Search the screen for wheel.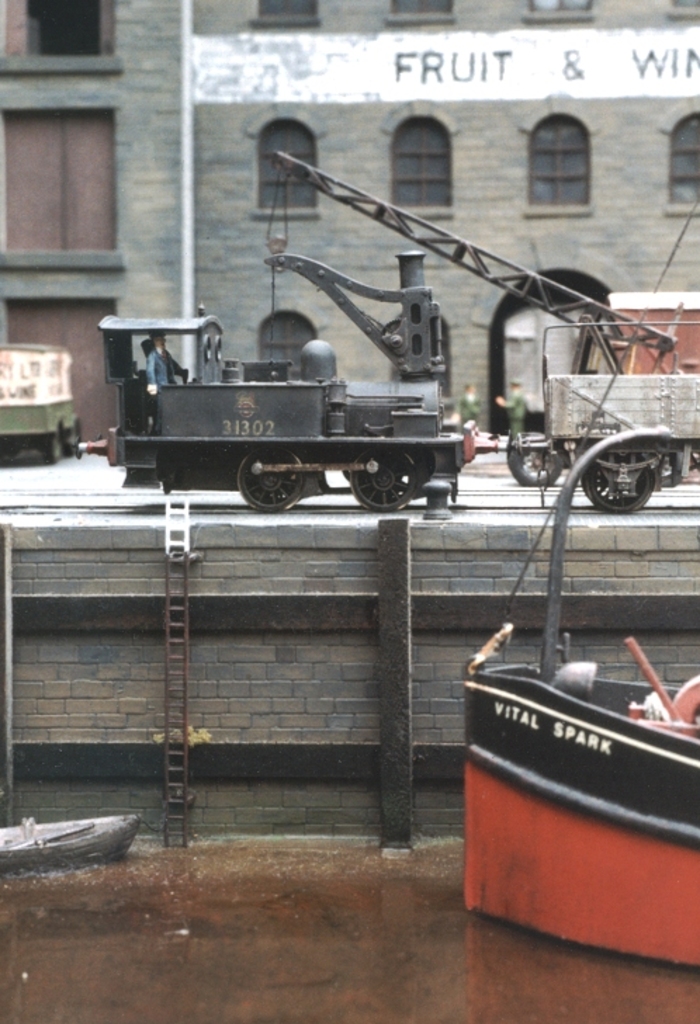
Found at <box>346,440,437,506</box>.
